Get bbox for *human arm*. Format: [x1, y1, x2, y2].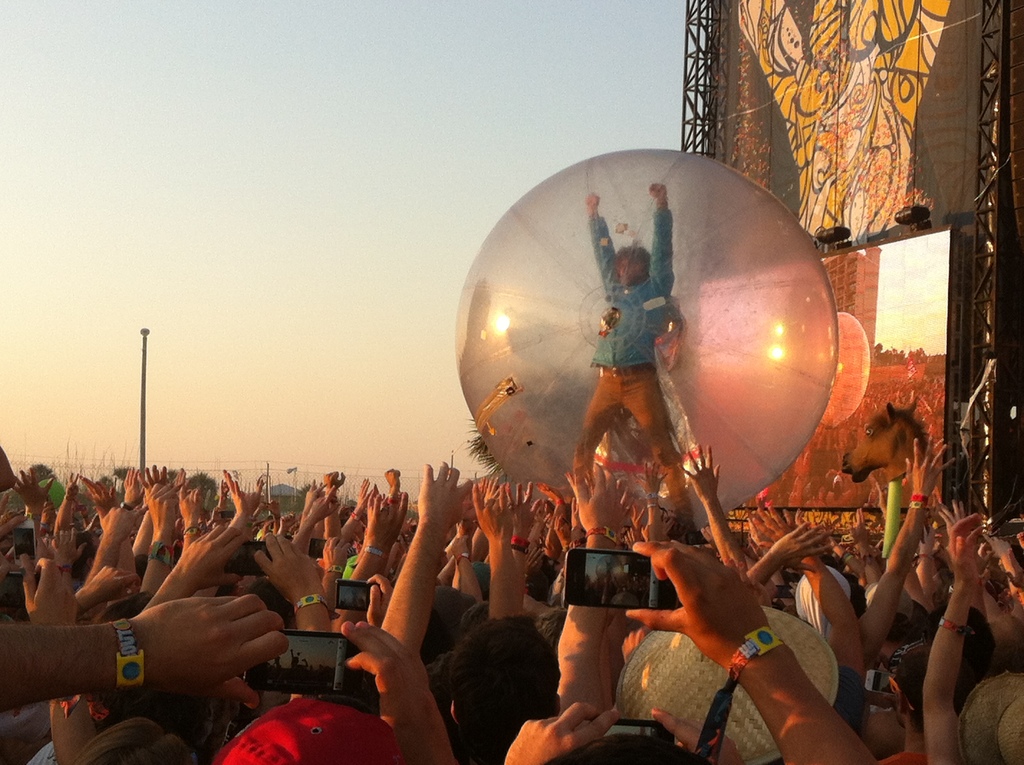
[364, 569, 394, 630].
